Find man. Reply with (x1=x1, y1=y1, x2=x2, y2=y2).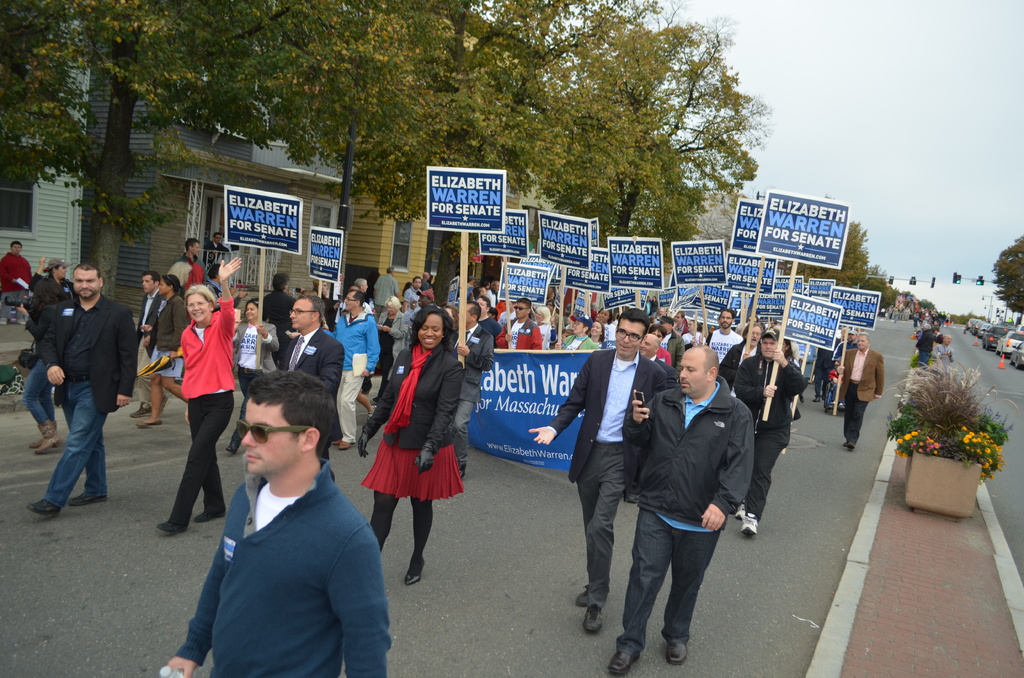
(x1=372, y1=266, x2=402, y2=323).
